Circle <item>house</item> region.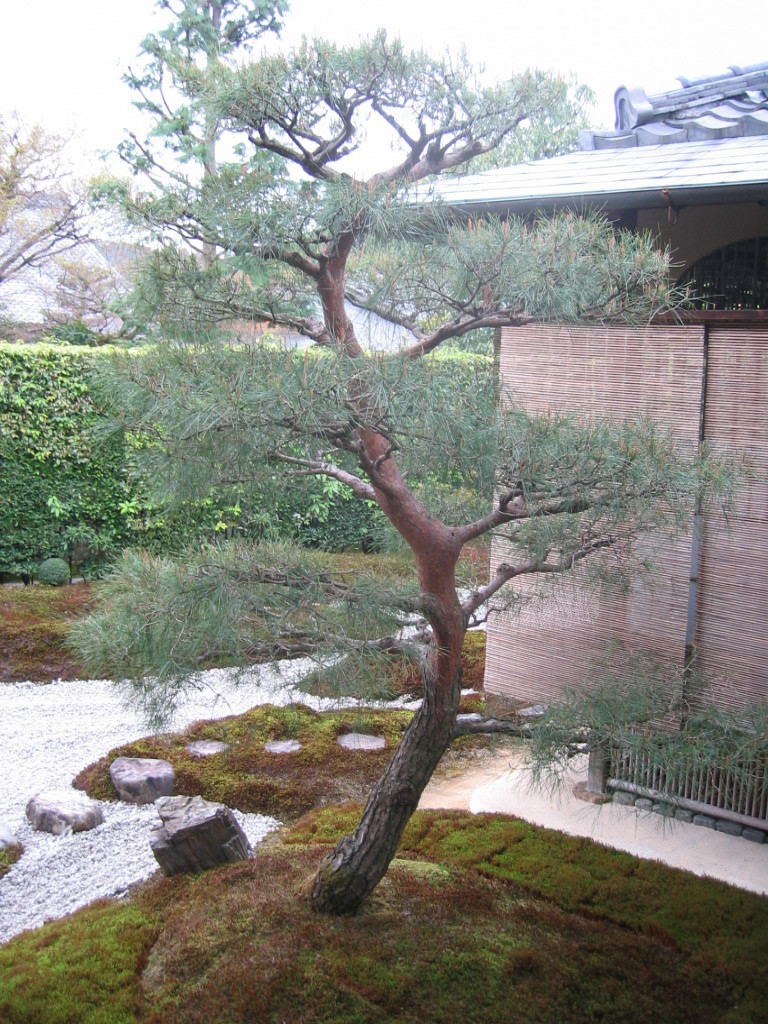
Region: 381, 69, 767, 757.
